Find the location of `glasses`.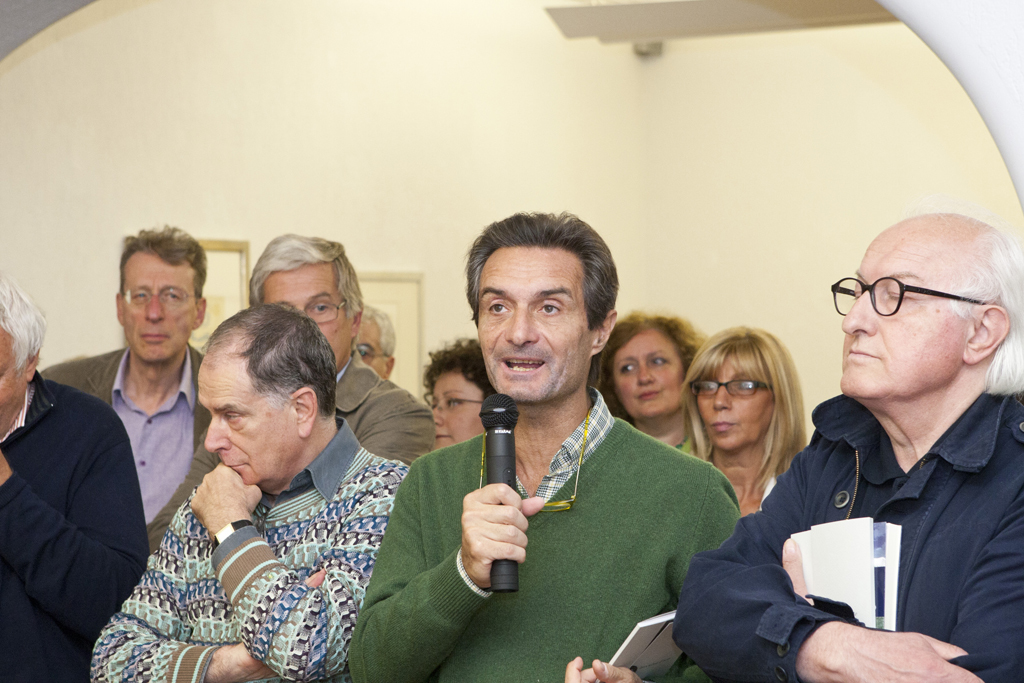
Location: BBox(841, 274, 994, 328).
